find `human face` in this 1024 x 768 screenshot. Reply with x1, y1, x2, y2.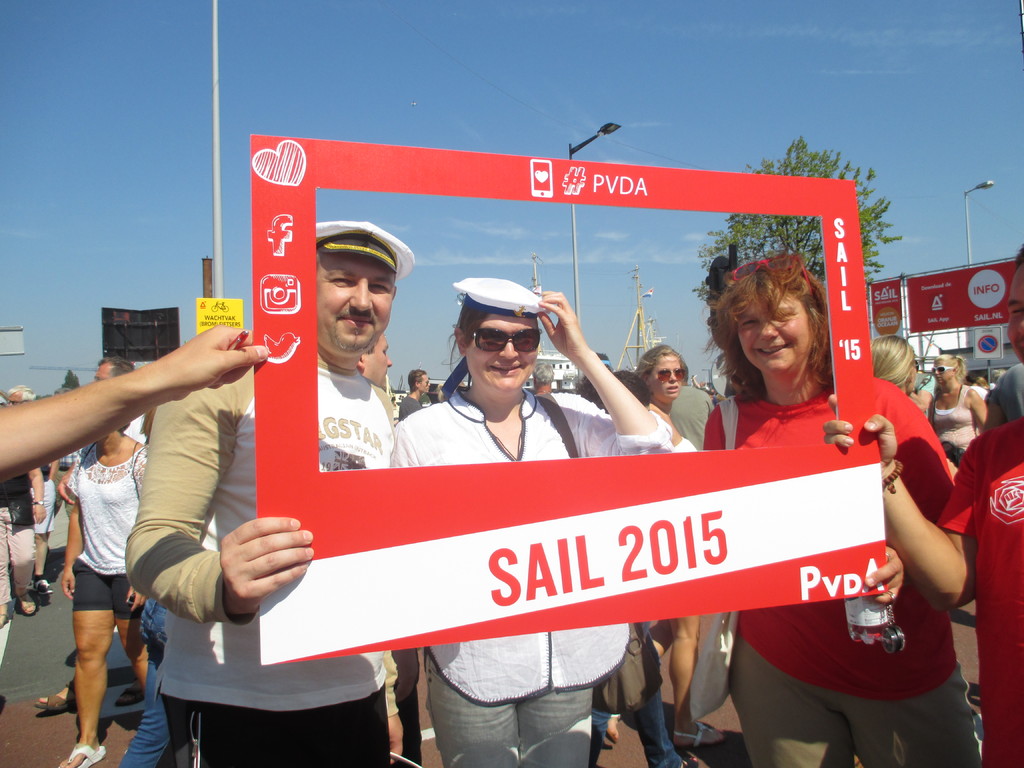
644, 357, 677, 402.
